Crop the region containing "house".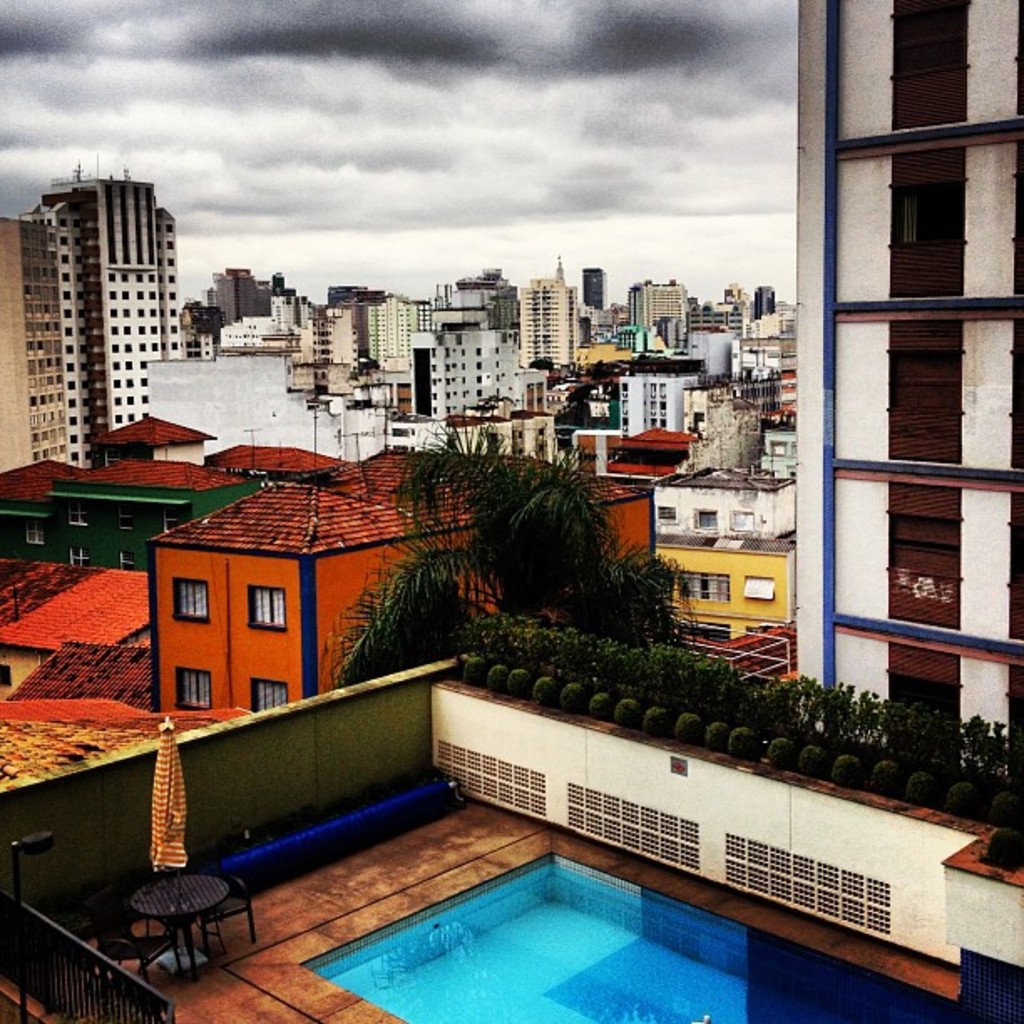
Crop region: bbox=[443, 407, 552, 465].
